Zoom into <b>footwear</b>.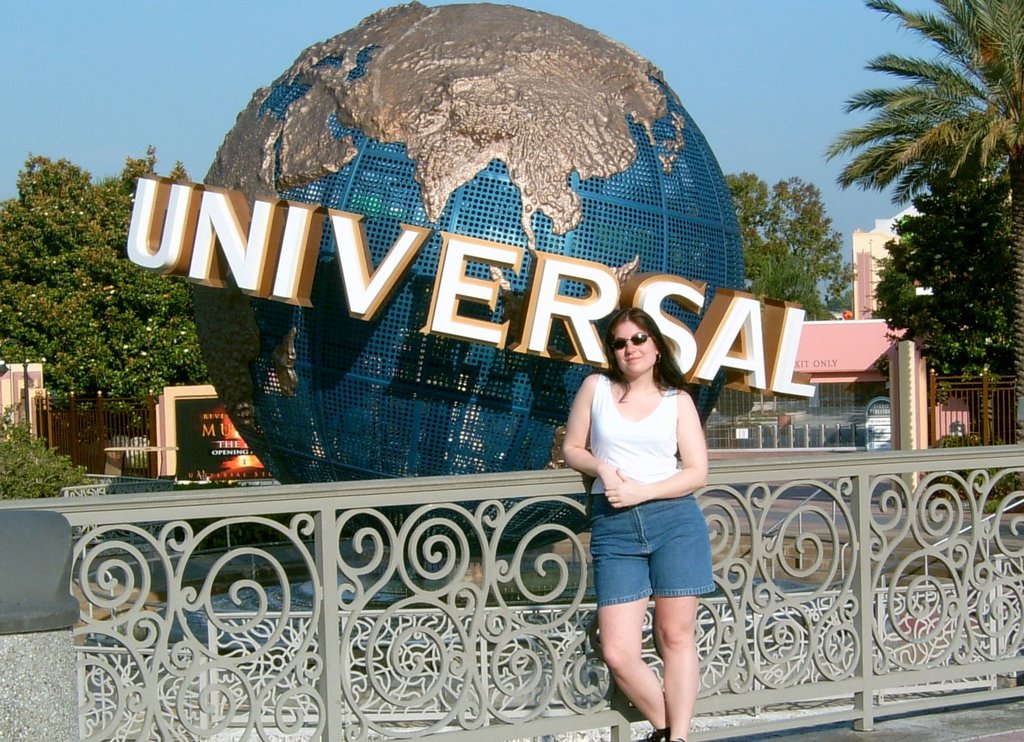
Zoom target: 636:725:671:740.
